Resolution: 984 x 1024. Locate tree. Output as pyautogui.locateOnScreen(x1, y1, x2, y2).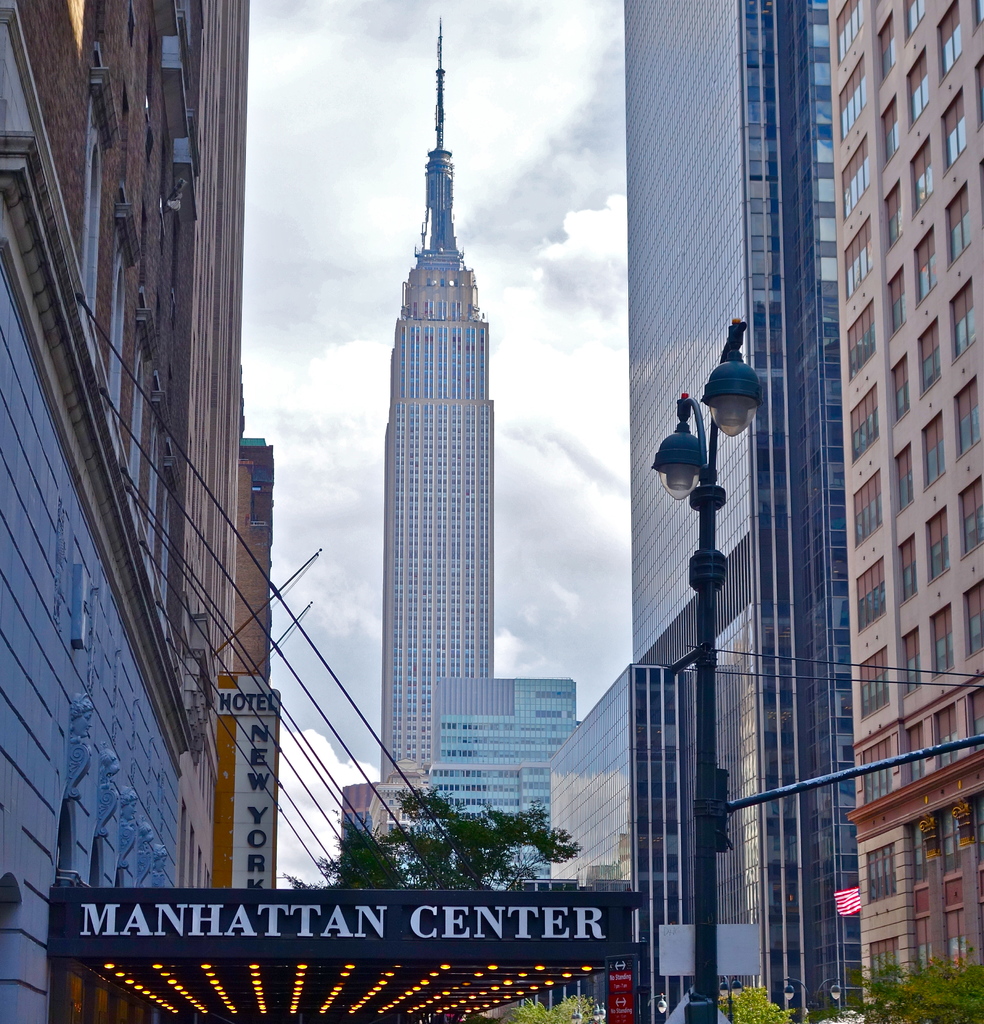
pyautogui.locateOnScreen(507, 994, 605, 1023).
